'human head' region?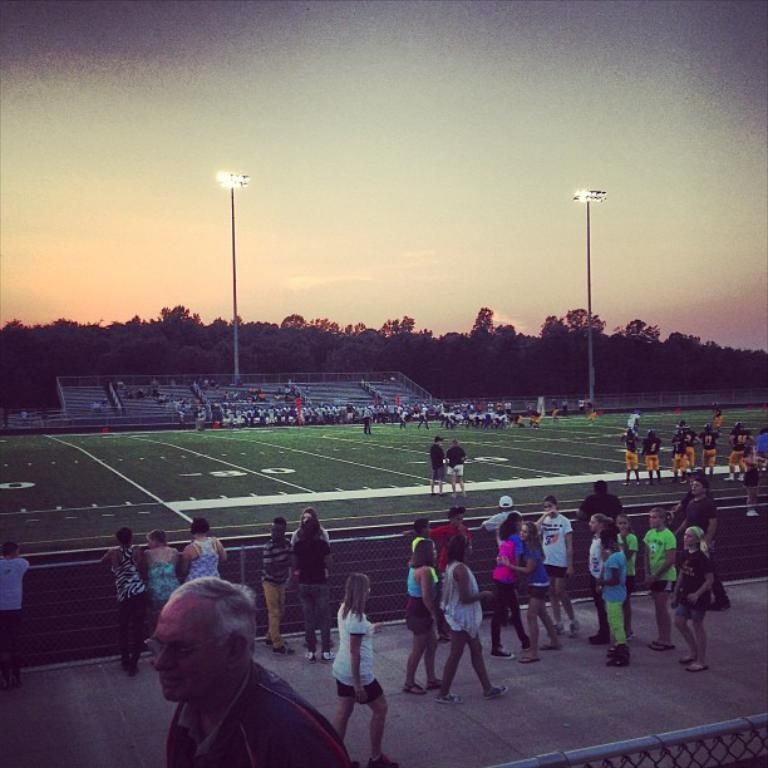
select_region(448, 439, 454, 443)
